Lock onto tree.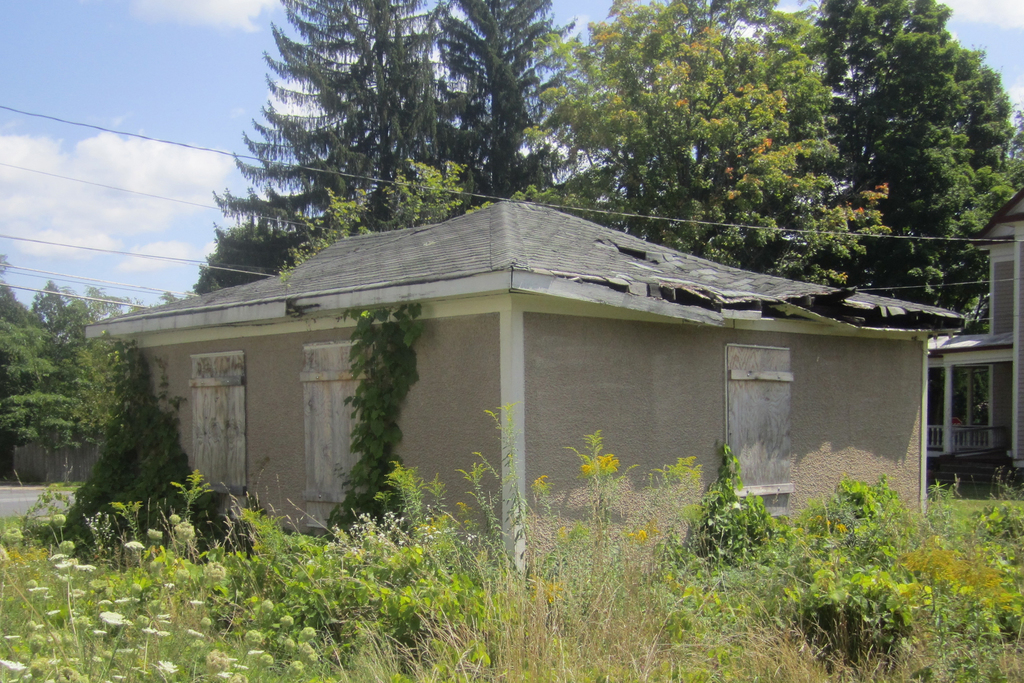
Locked: box=[505, 0, 902, 286].
